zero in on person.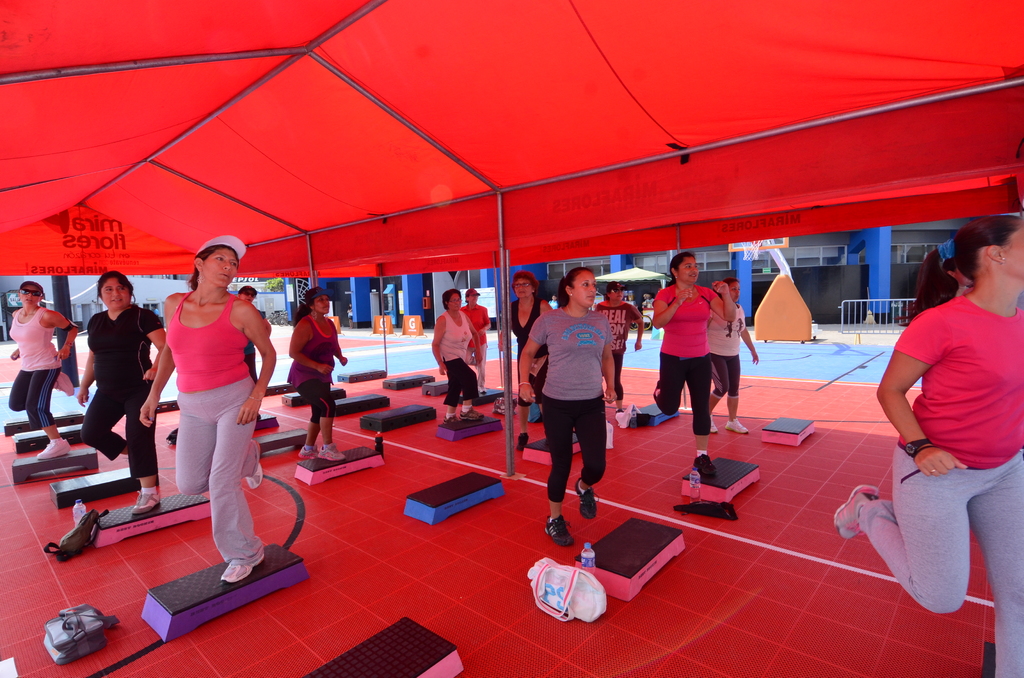
Zeroed in: x1=516, y1=264, x2=615, y2=547.
